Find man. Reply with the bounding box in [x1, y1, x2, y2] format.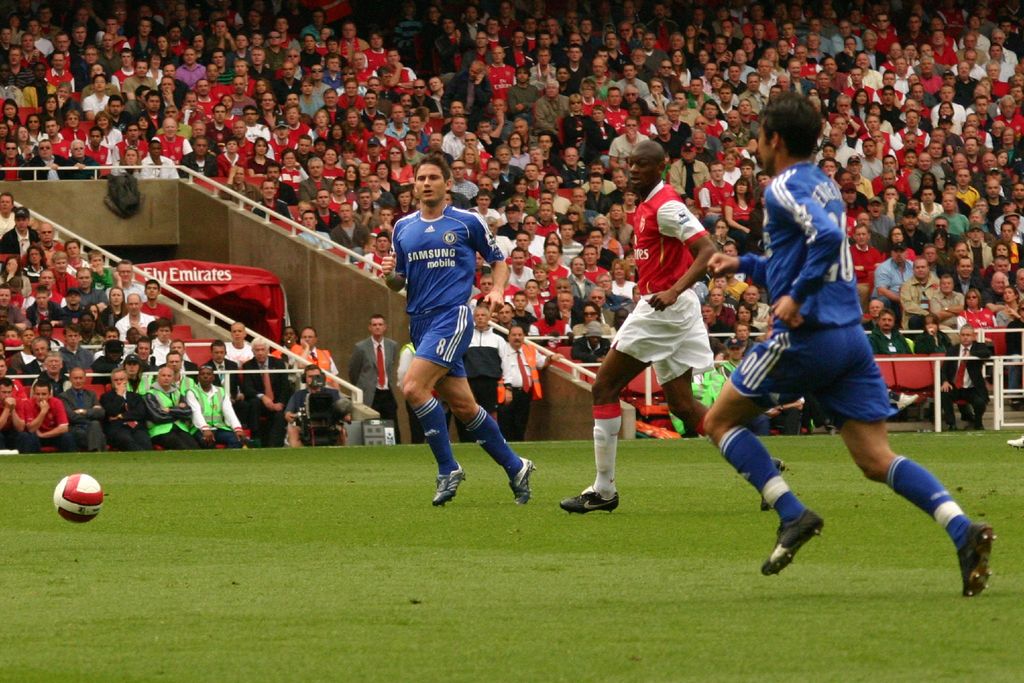
[582, 104, 620, 167].
